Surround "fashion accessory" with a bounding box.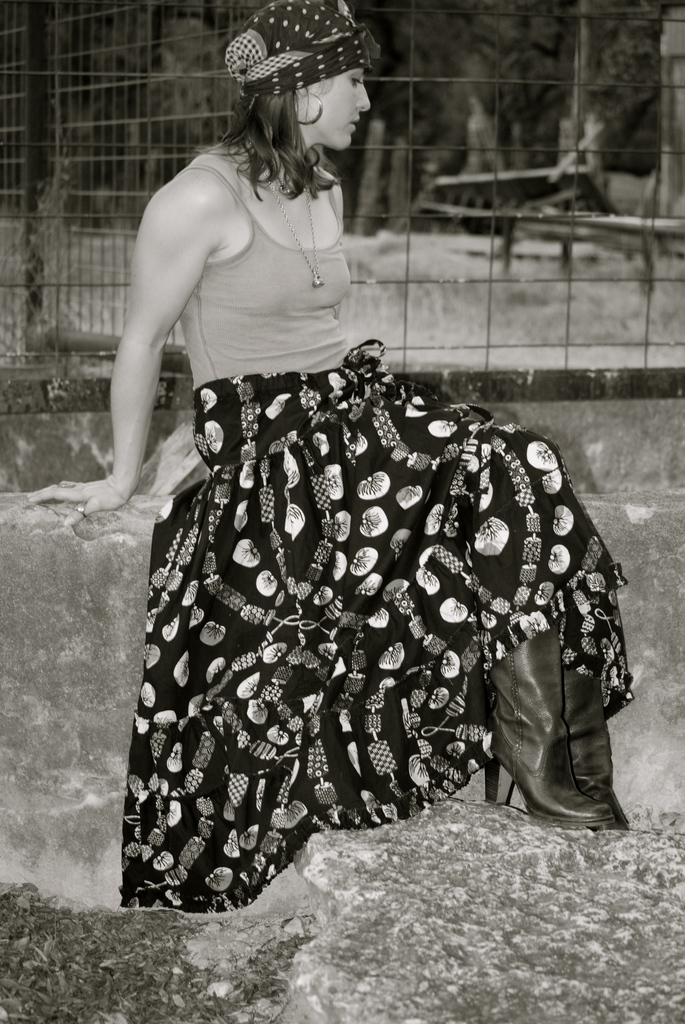
<bbox>555, 673, 624, 810</bbox>.
